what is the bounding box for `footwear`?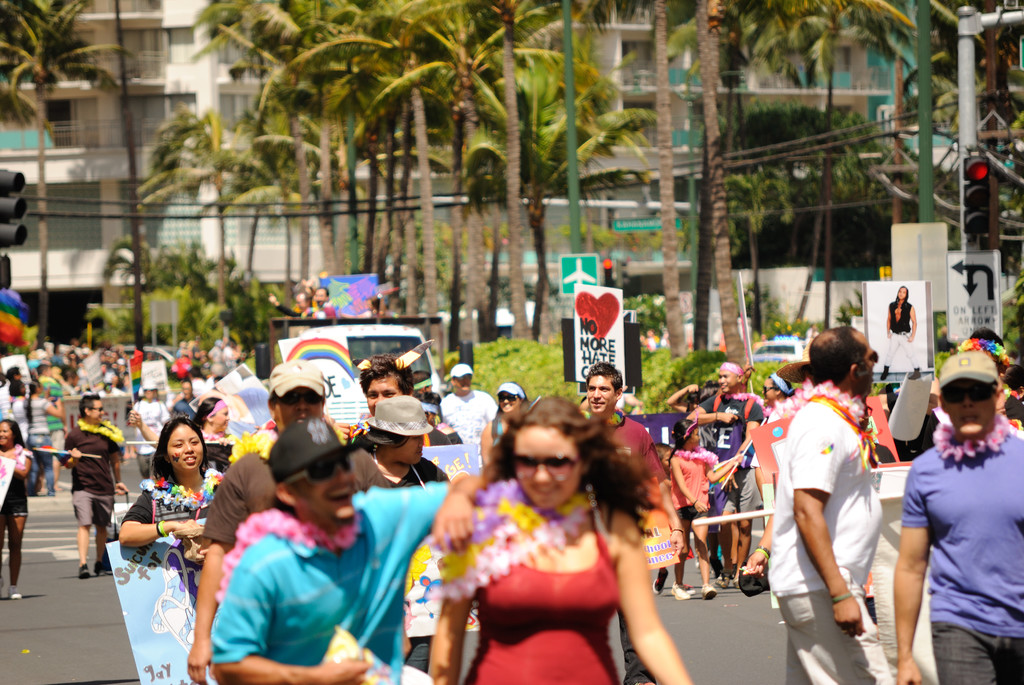
box(673, 584, 692, 601).
